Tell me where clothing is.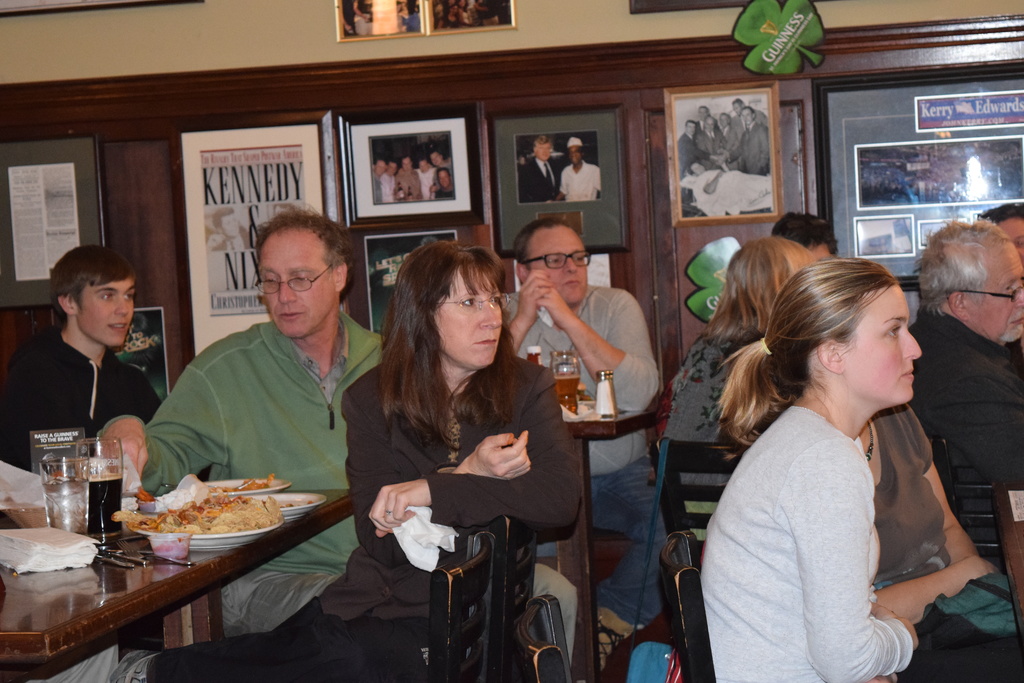
clothing is at select_region(872, 403, 1018, 655).
